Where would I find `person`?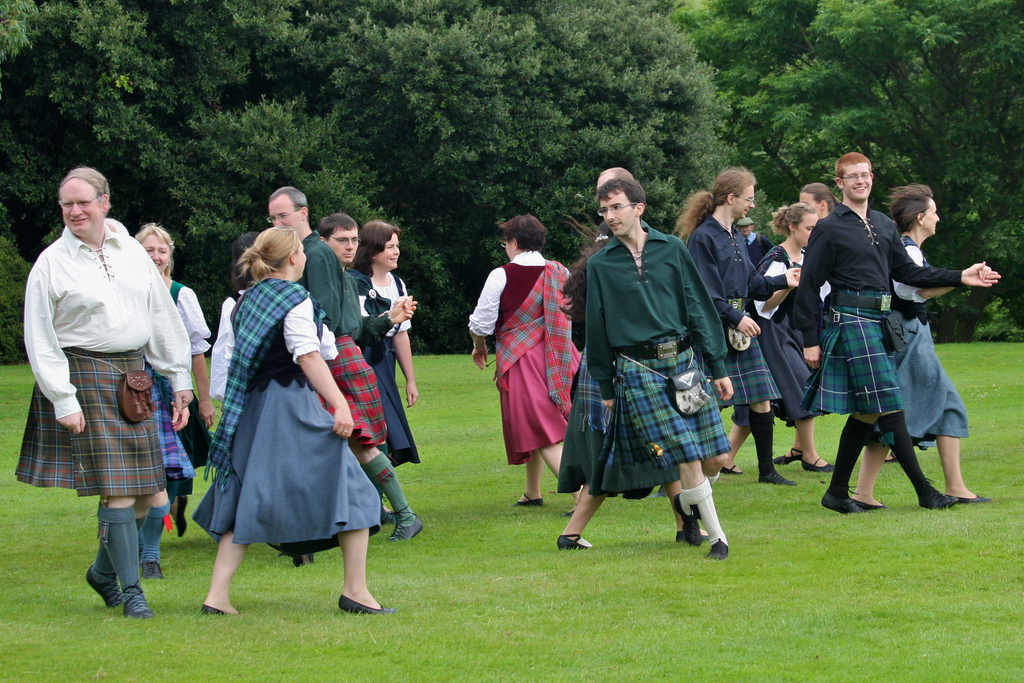
At [x1=590, y1=177, x2=737, y2=559].
